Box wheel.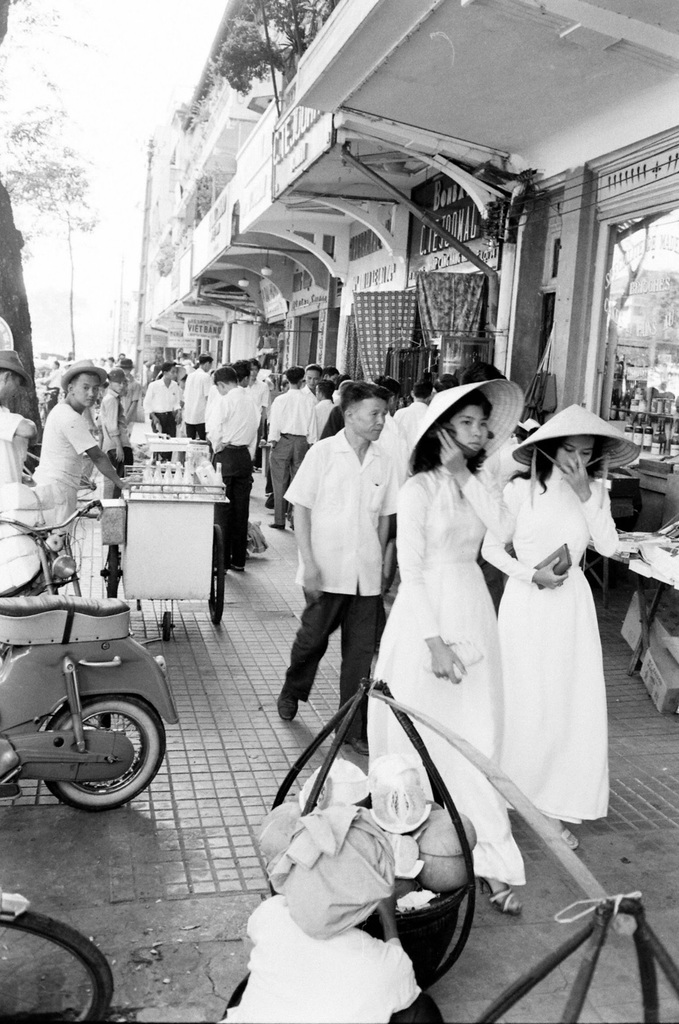
[x1=18, y1=685, x2=163, y2=824].
